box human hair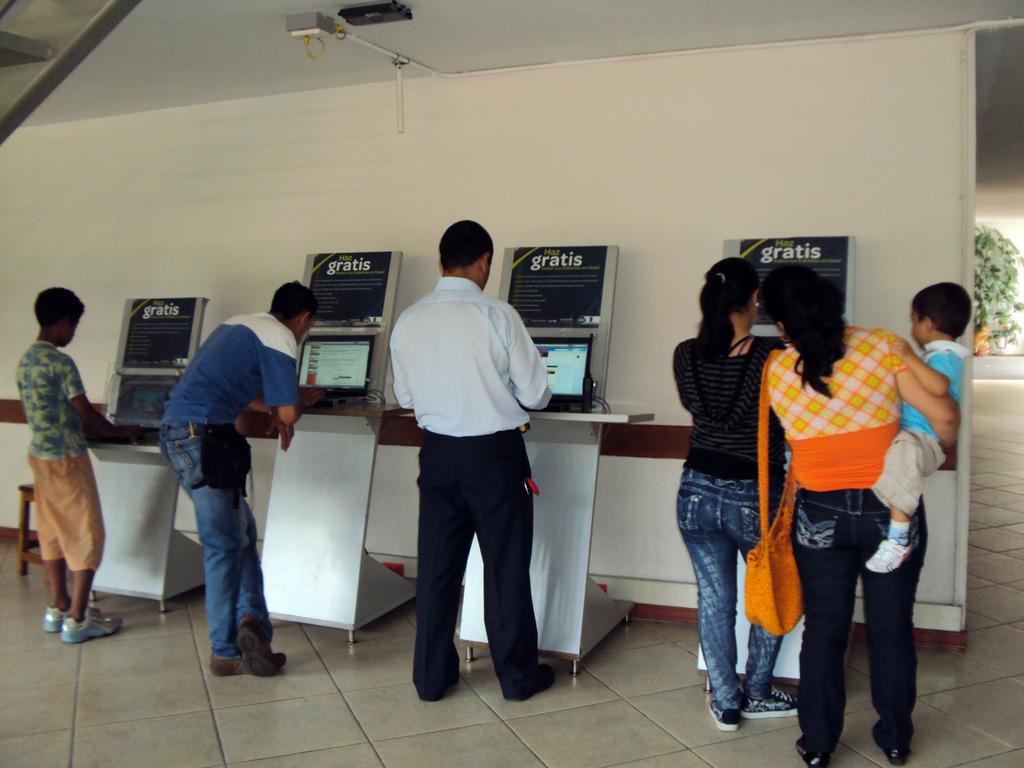
left=911, top=282, right=970, bottom=339
